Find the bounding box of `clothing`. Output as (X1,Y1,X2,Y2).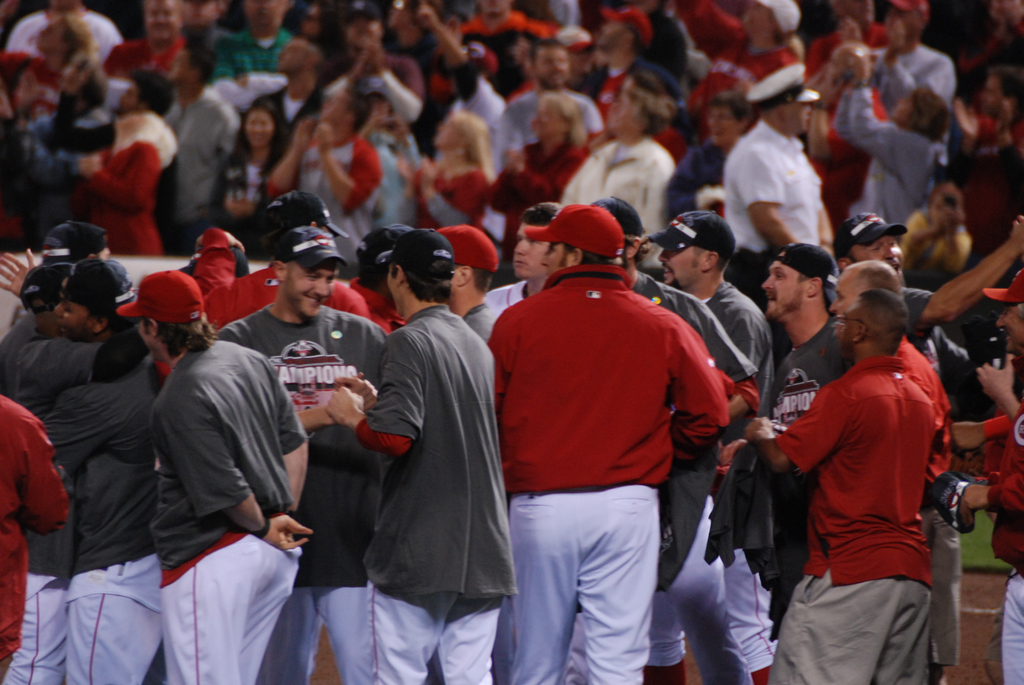
(46,52,113,151).
